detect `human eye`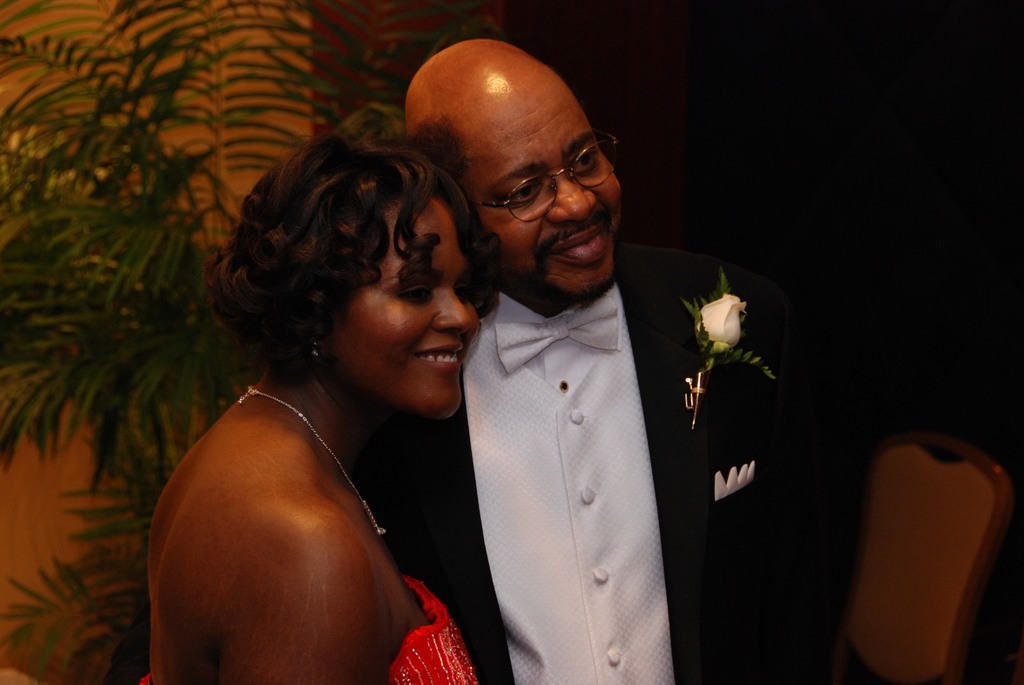
detection(452, 282, 468, 302)
